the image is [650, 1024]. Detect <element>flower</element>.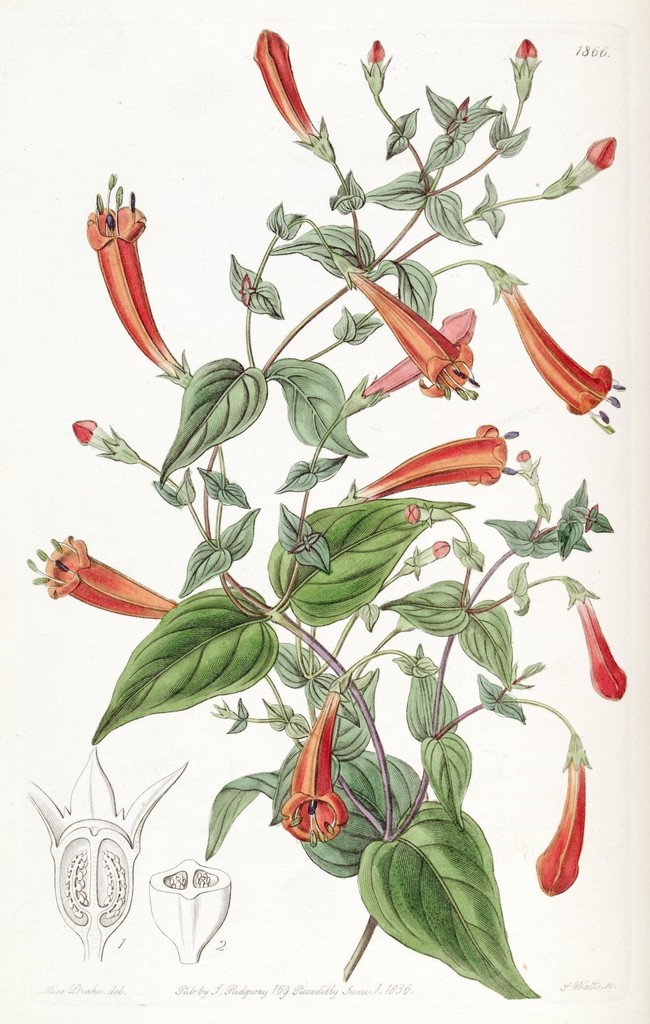
Detection: 247/26/336/166.
